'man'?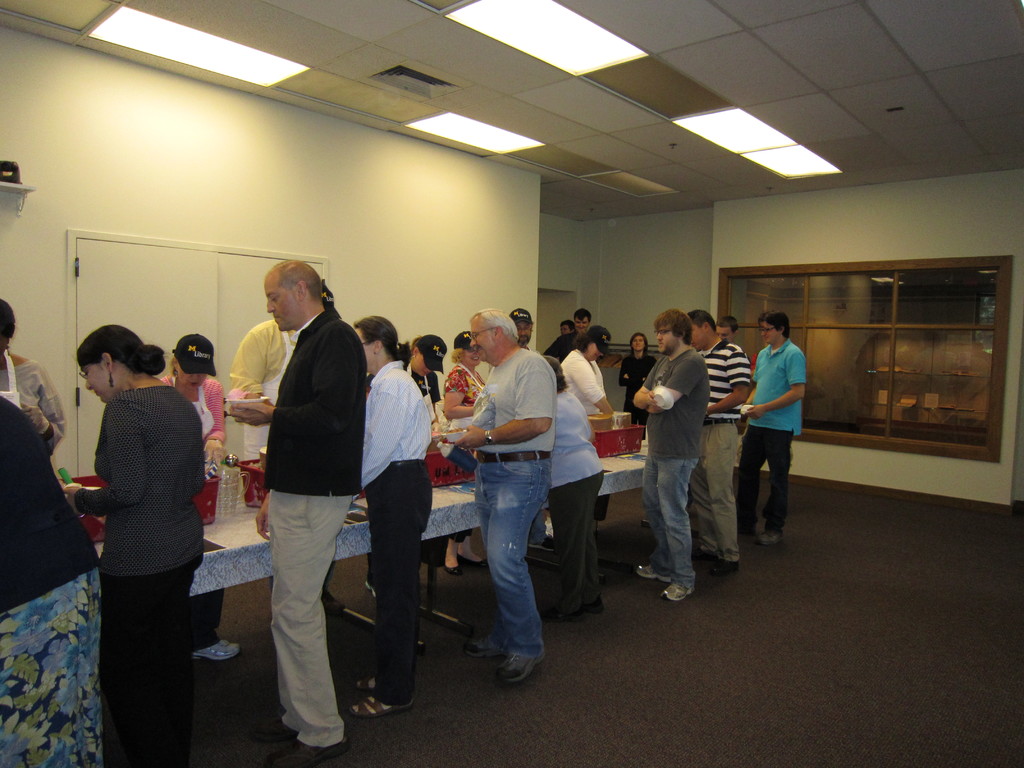
rect(737, 311, 807, 547)
